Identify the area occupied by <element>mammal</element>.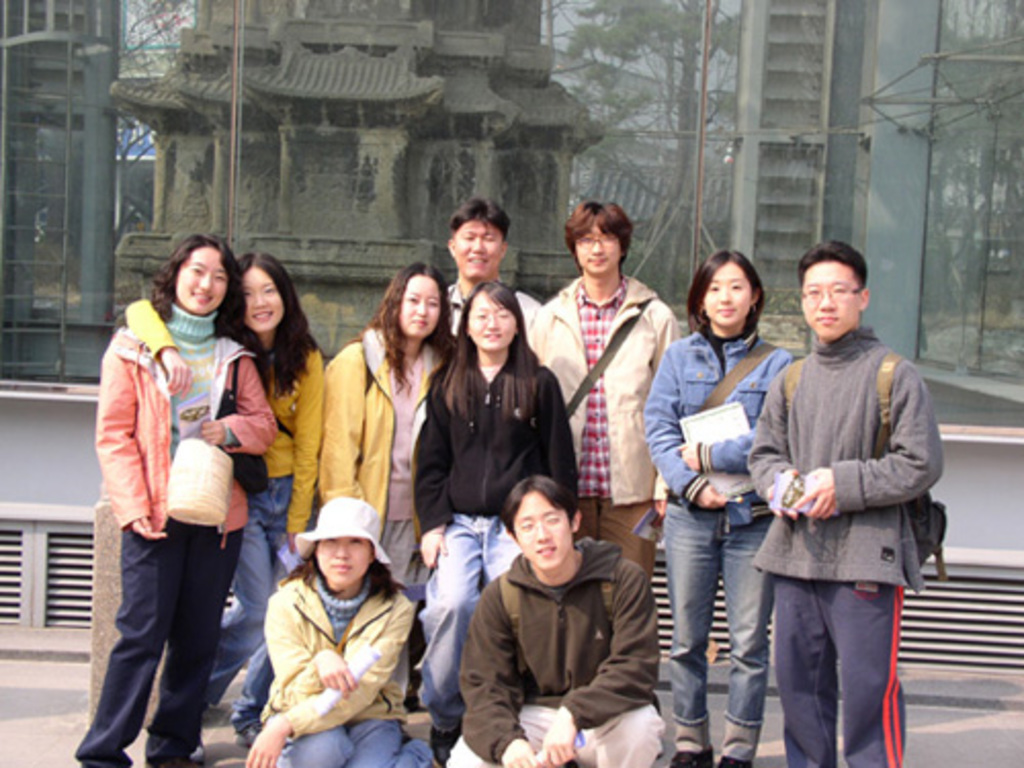
Area: bbox=[444, 471, 664, 766].
